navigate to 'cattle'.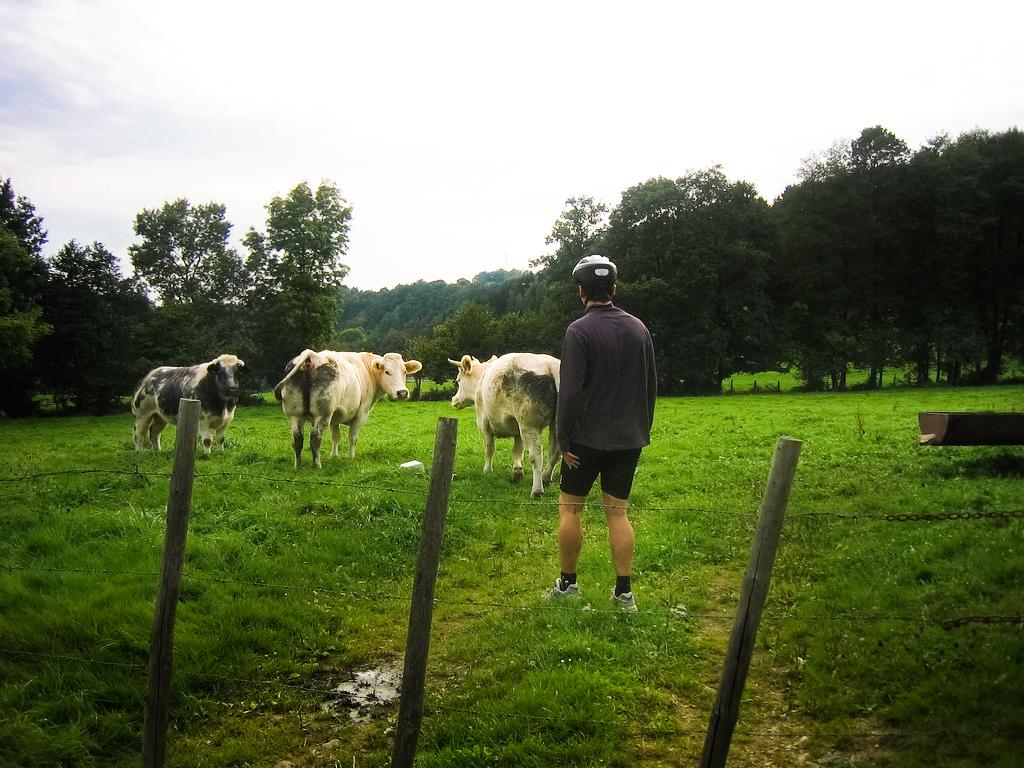
Navigation target: (133,352,250,462).
